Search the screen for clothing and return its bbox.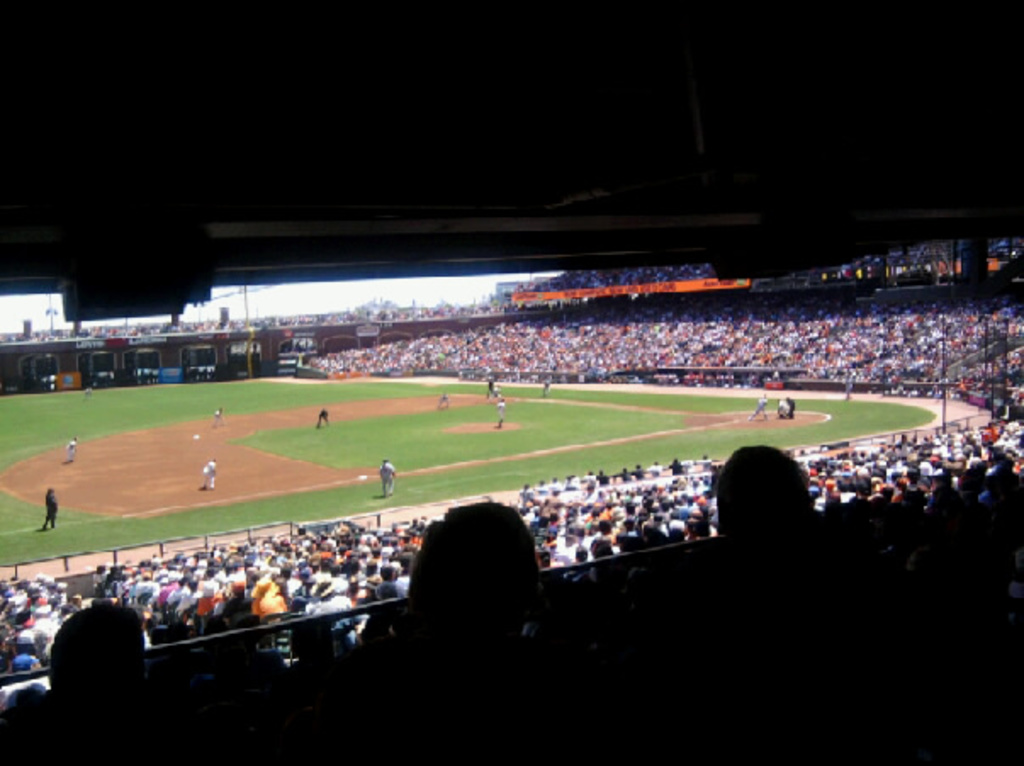
Found: {"left": 202, "top": 462, "right": 217, "bottom": 491}.
